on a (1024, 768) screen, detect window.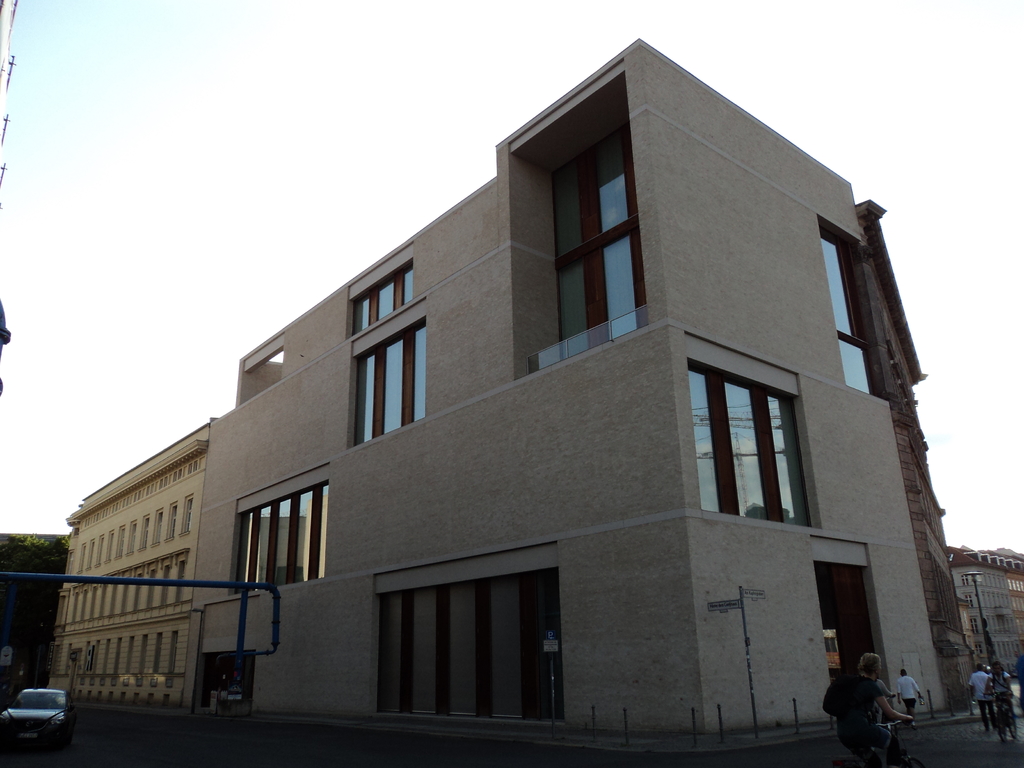
detection(88, 540, 103, 575).
